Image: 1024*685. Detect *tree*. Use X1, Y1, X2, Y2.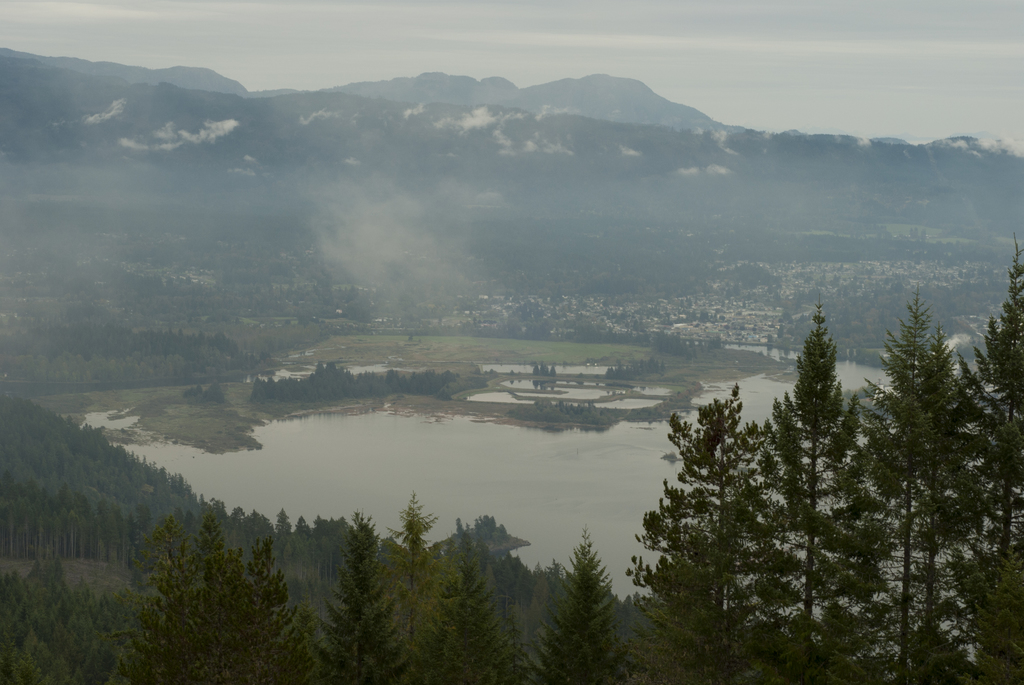
327, 518, 413, 684.
